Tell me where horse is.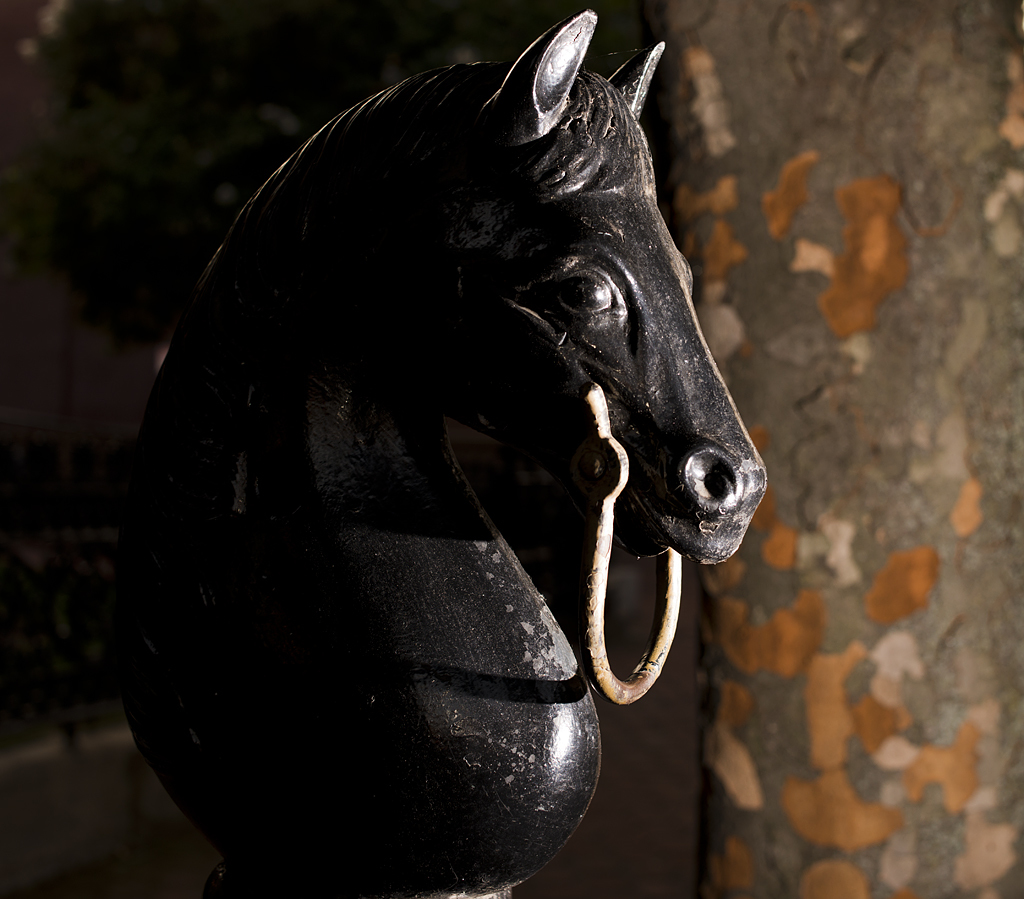
horse is at x1=111, y1=5, x2=773, y2=898.
